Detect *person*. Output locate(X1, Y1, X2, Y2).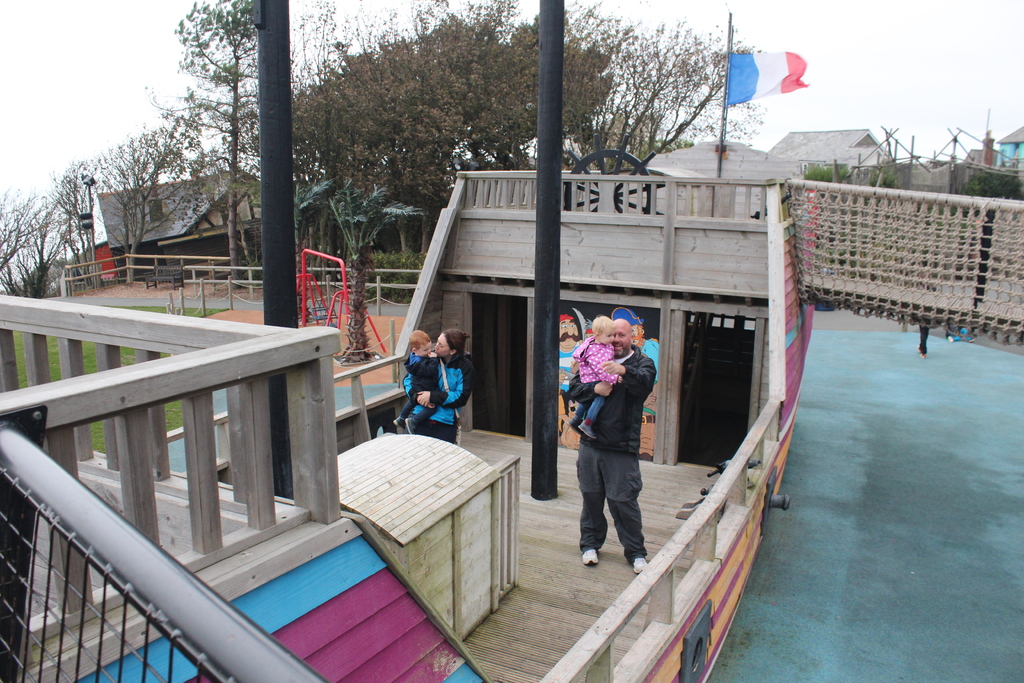
locate(388, 328, 440, 436).
